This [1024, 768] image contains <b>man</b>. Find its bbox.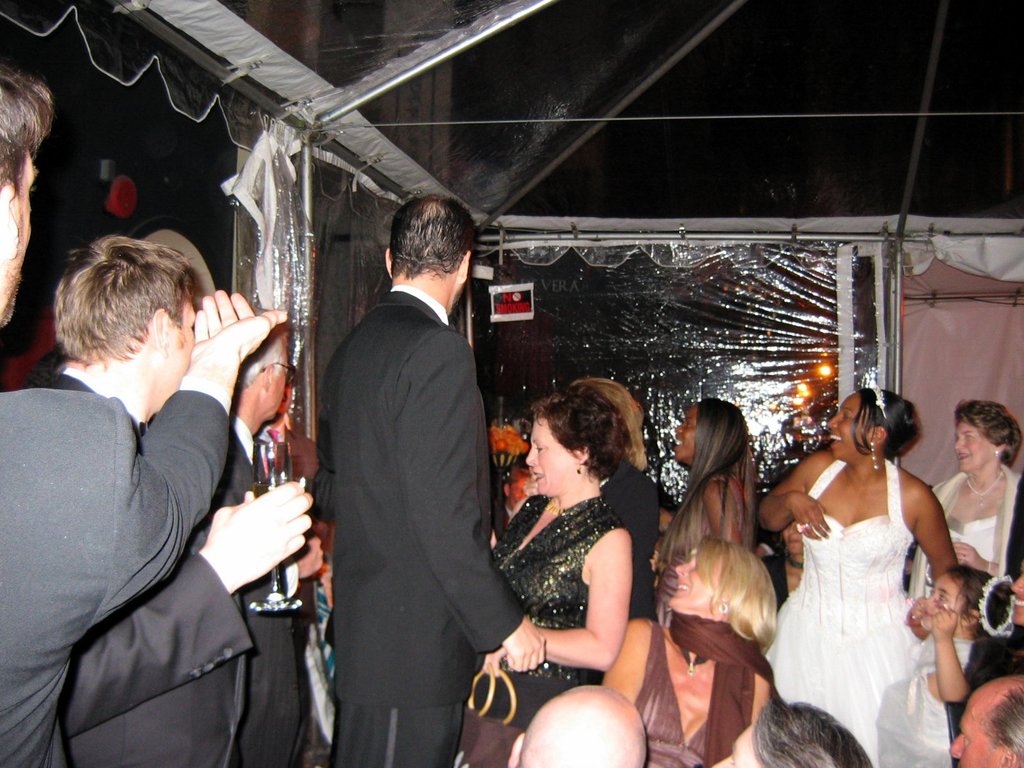
pyautogui.locateOnScreen(949, 676, 1023, 767).
